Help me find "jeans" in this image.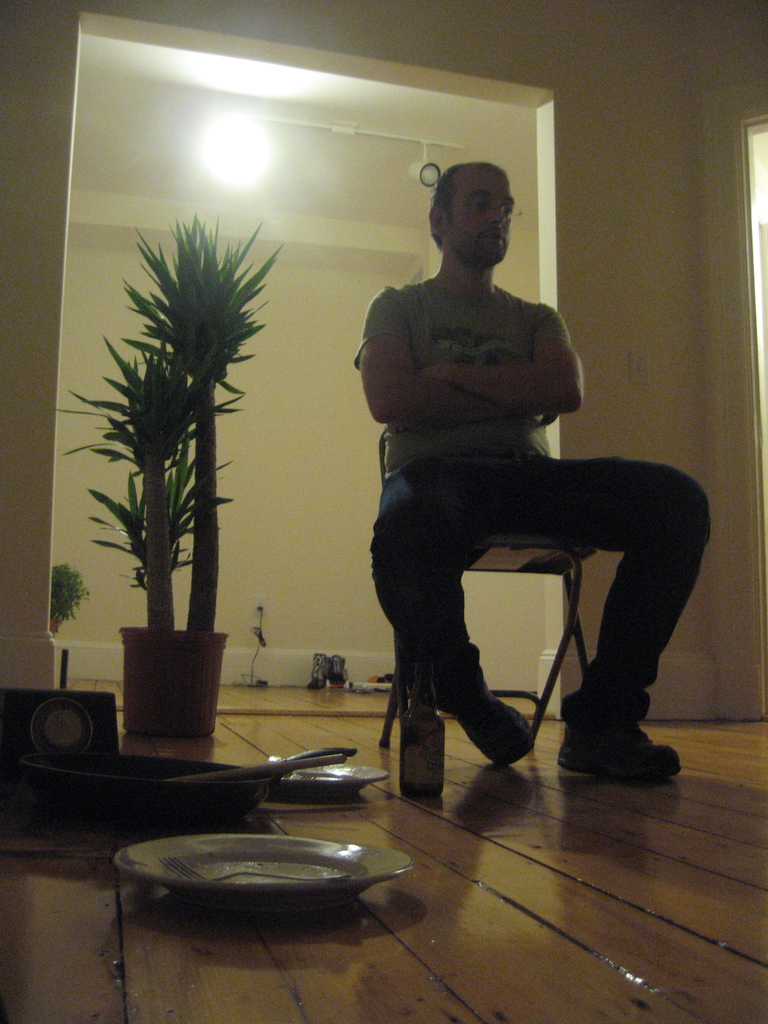
Found it: (378, 417, 708, 782).
